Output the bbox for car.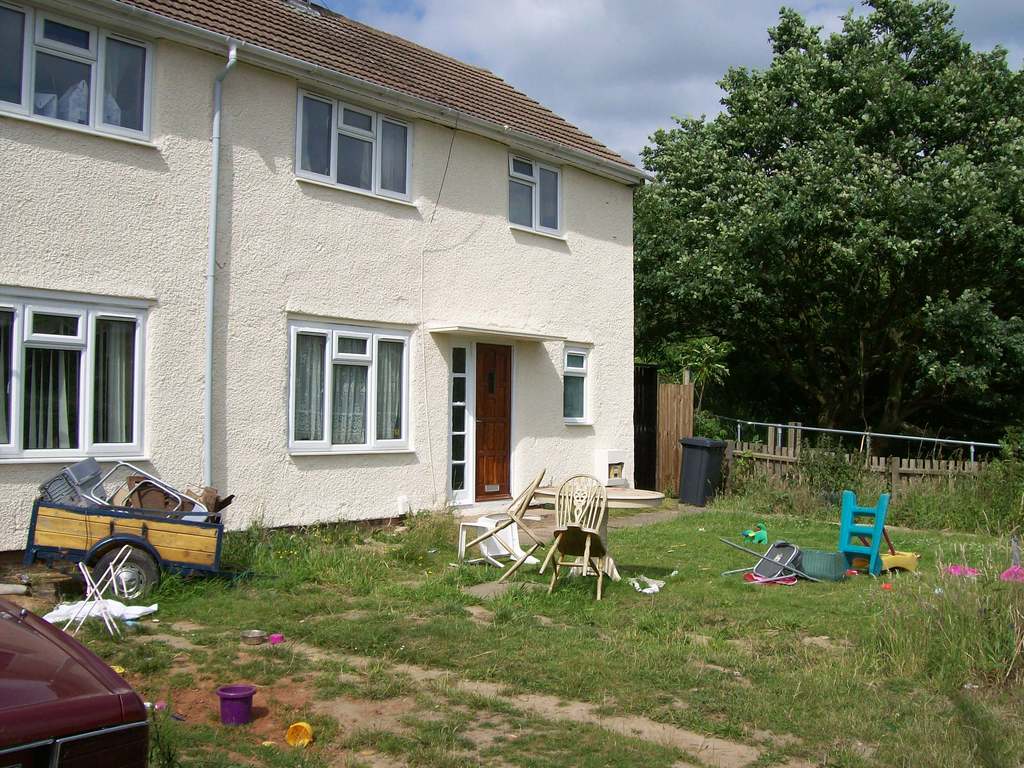
0, 589, 151, 767.
